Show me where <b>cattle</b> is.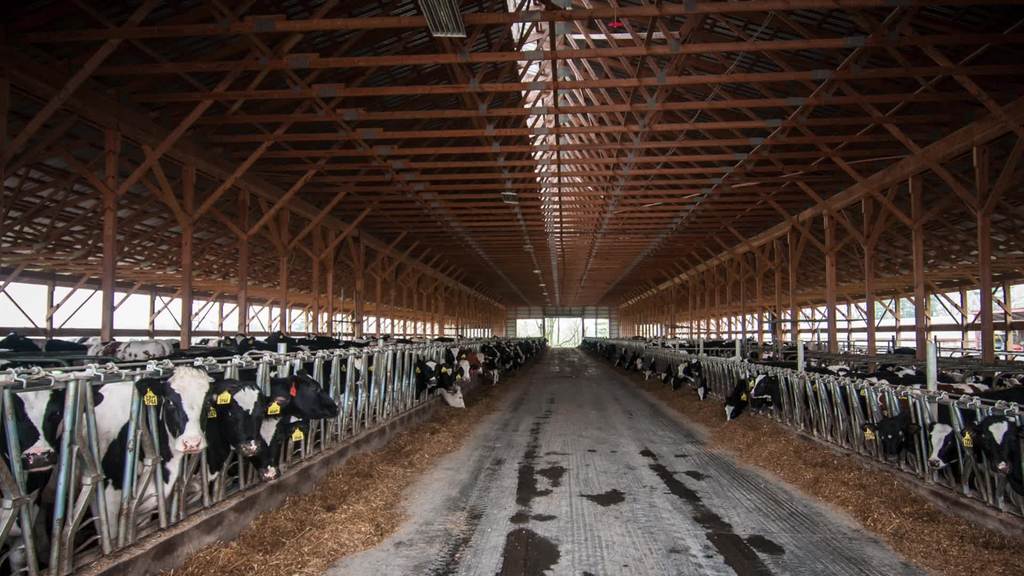
<b>cattle</b> is at [x1=925, y1=387, x2=1021, y2=470].
